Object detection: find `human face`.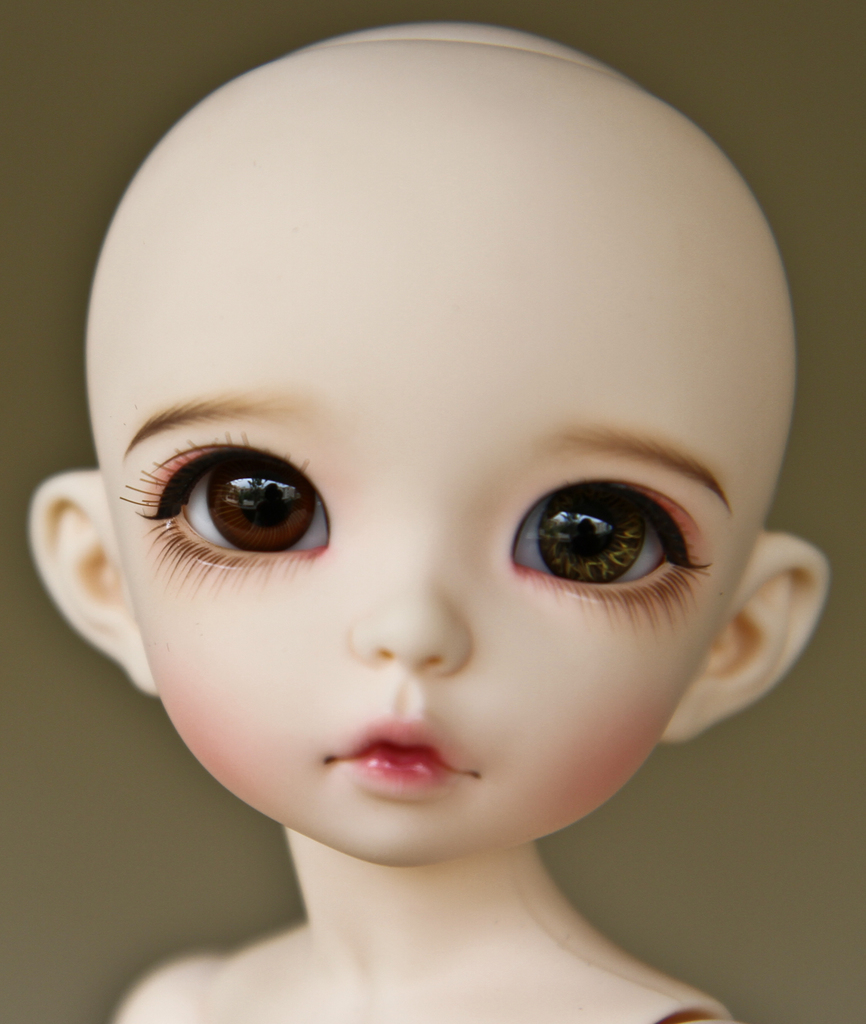
bbox(100, 189, 763, 877).
